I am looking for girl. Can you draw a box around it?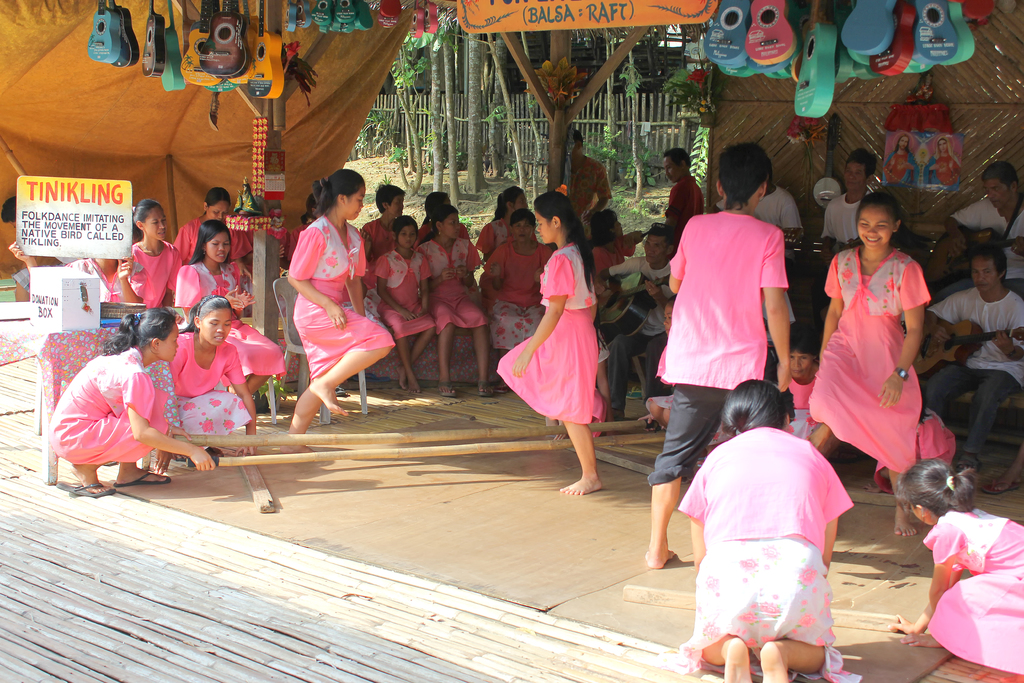
Sure, the bounding box is <region>782, 329, 818, 441</region>.
